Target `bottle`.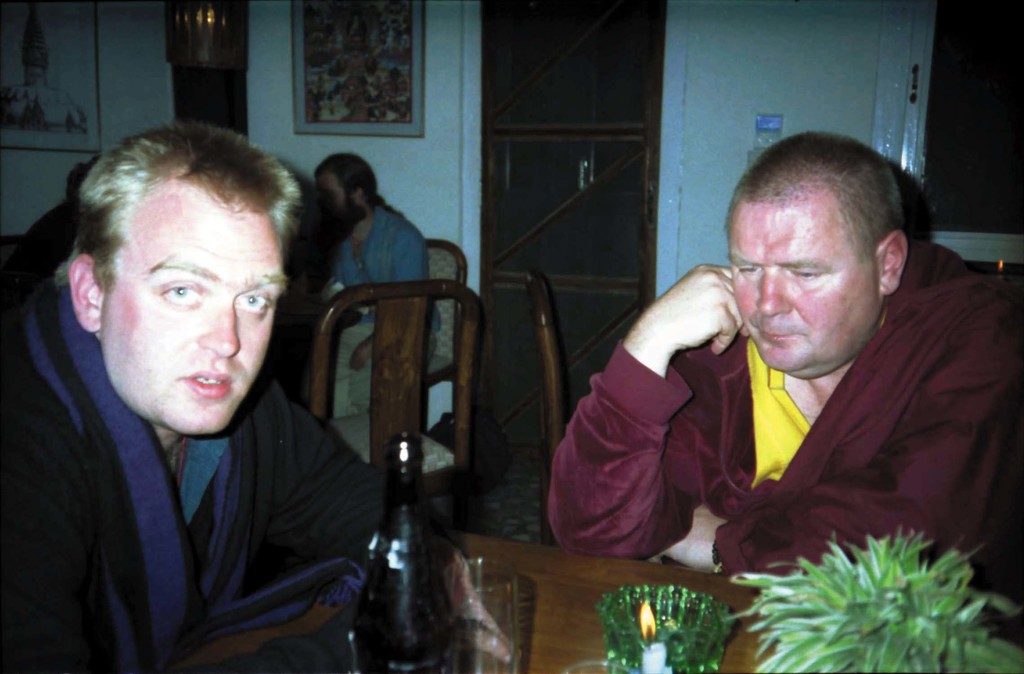
Target region: (351, 433, 453, 673).
